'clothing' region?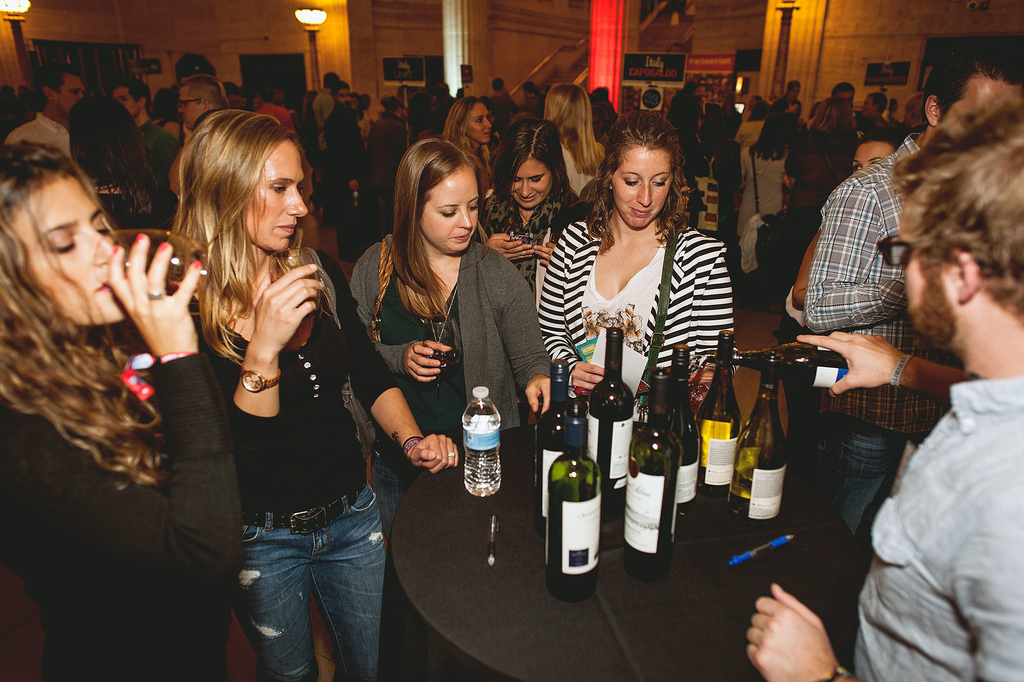
(479, 186, 577, 303)
